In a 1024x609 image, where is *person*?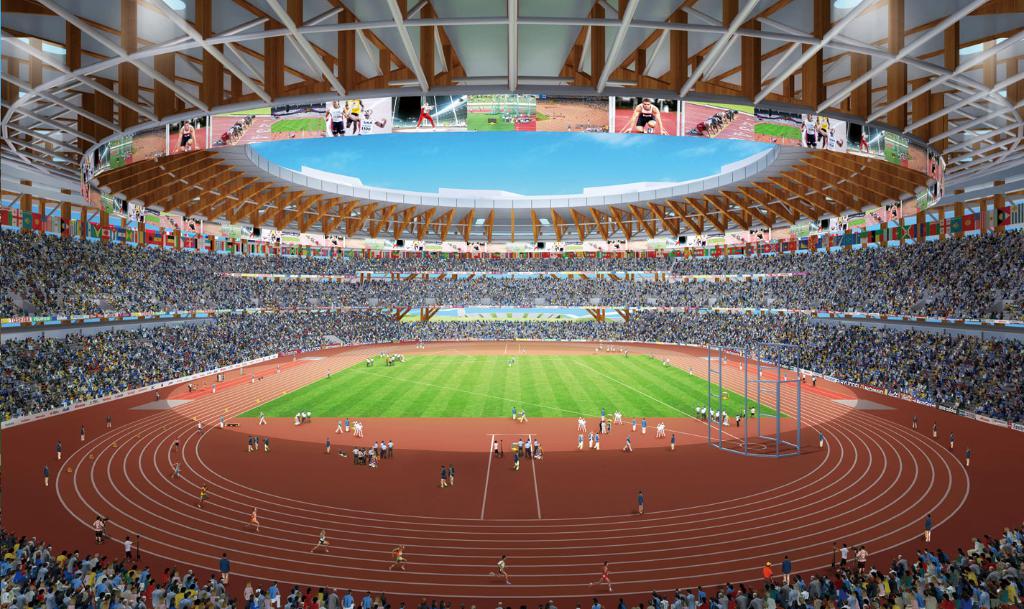
rect(216, 550, 229, 582).
